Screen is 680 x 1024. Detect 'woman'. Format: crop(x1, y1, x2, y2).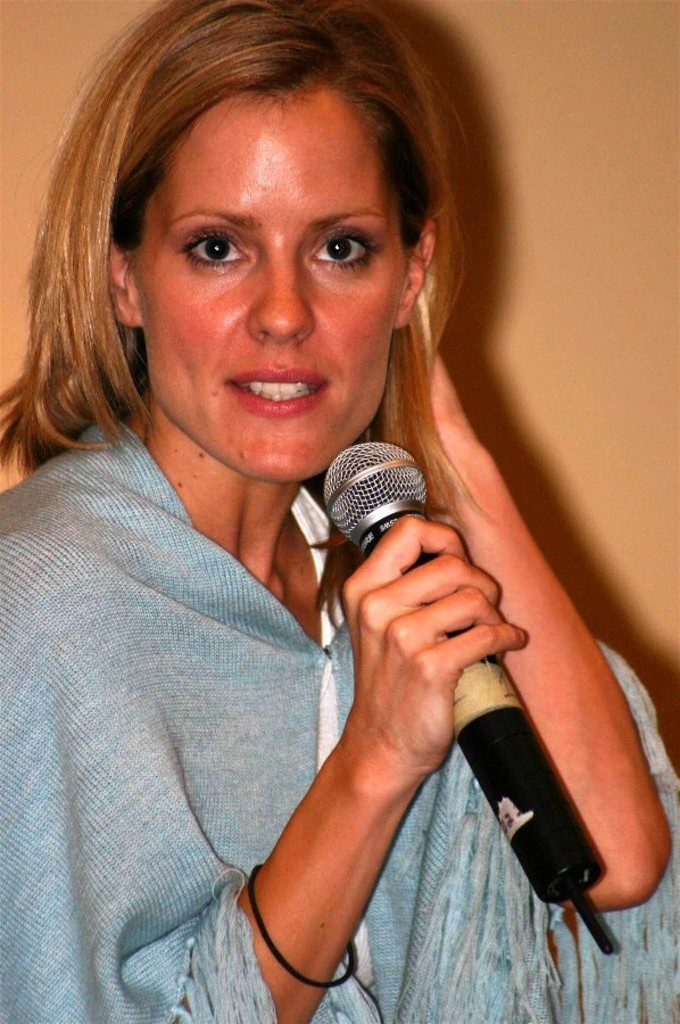
crop(14, 0, 558, 992).
